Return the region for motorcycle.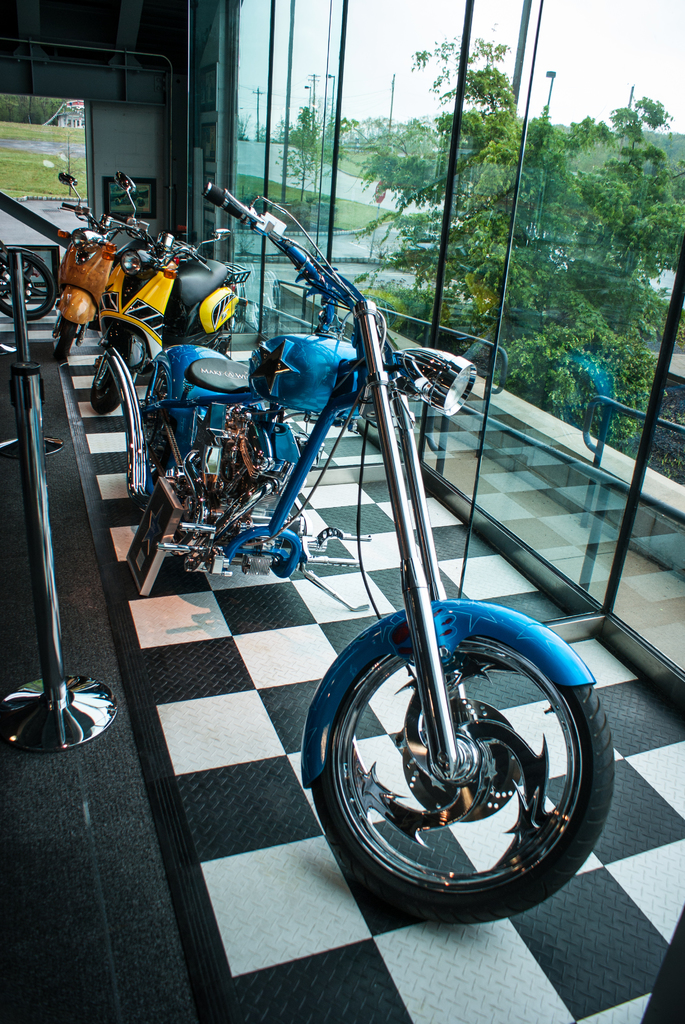
[left=92, top=180, right=614, bottom=927].
